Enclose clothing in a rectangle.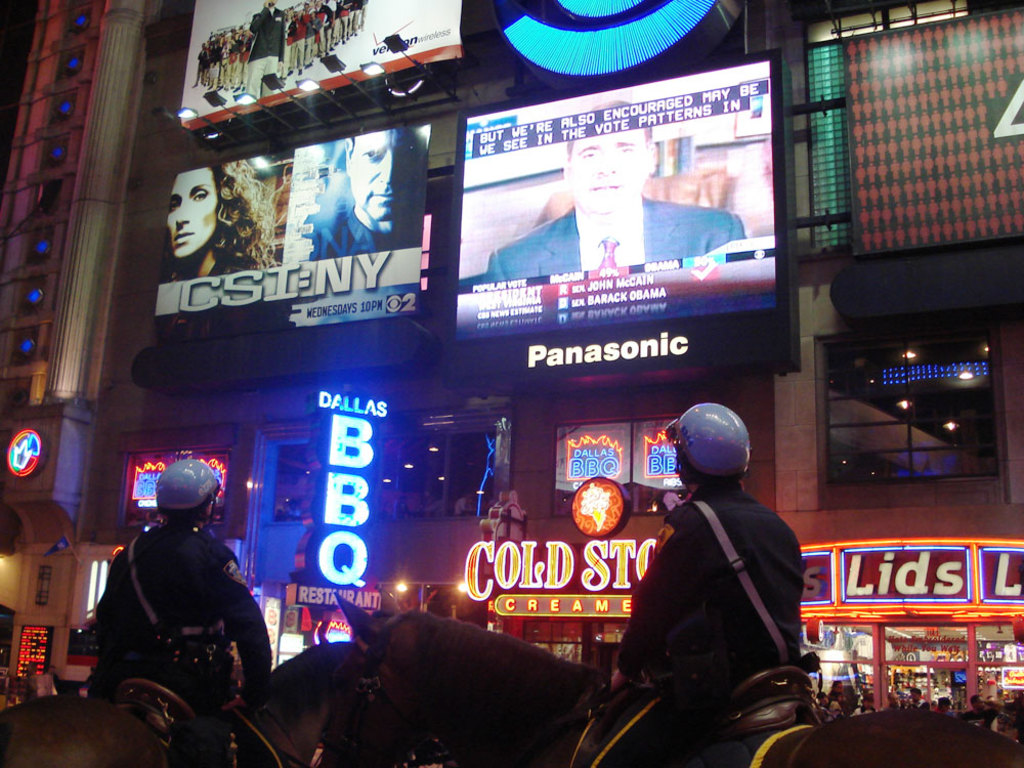
l=582, t=478, r=821, b=767.
